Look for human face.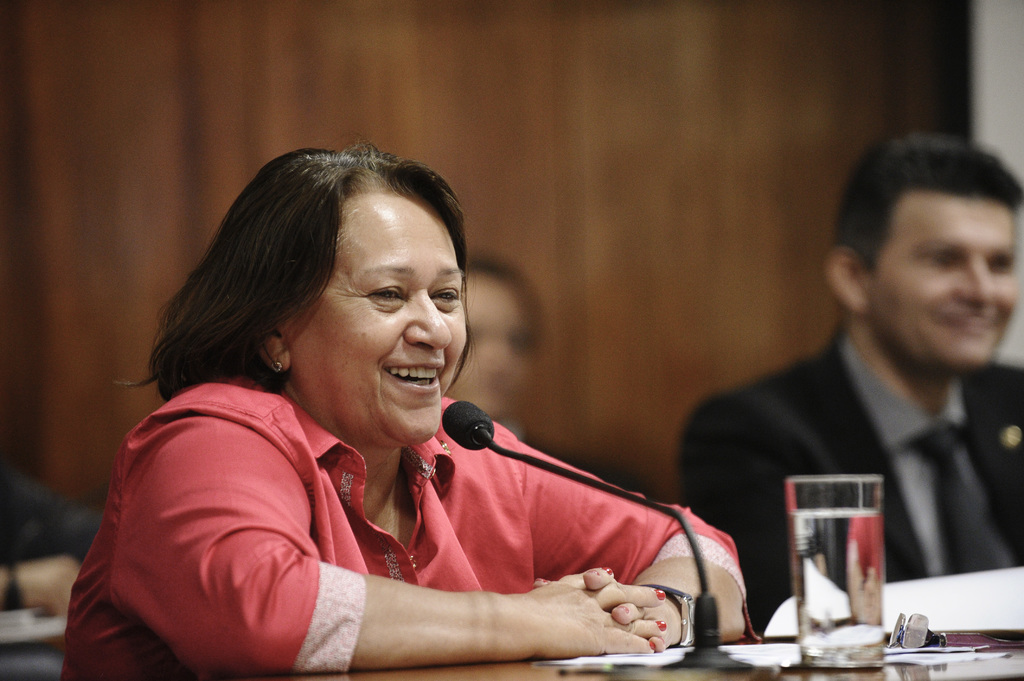
Found: [left=292, top=190, right=465, bottom=447].
